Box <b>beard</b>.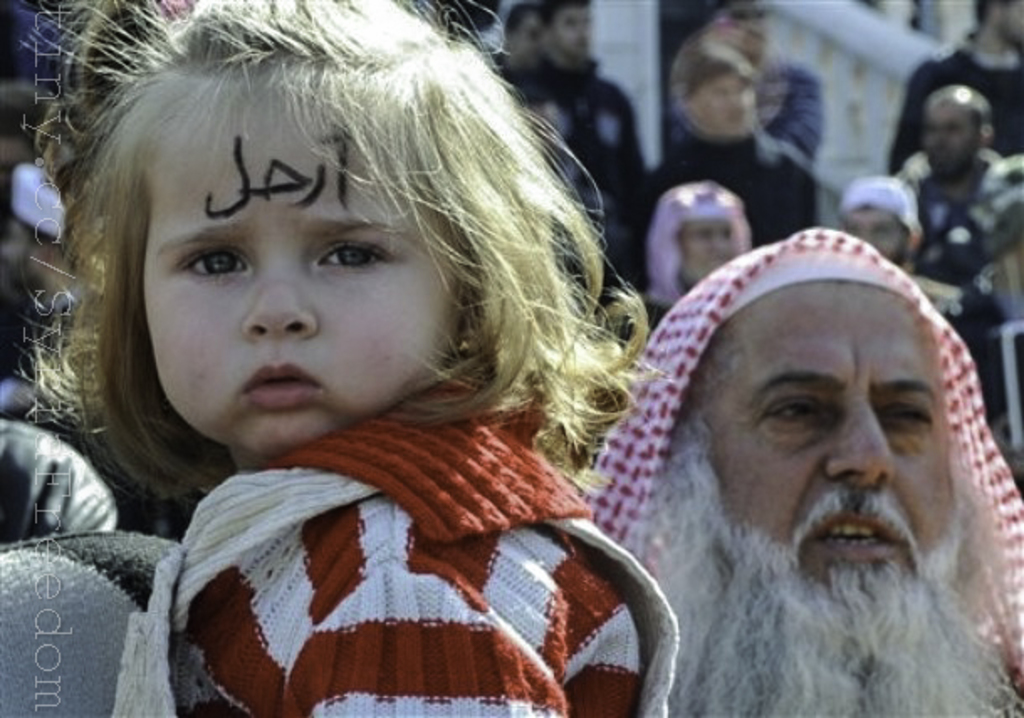
locate(618, 356, 1023, 695).
